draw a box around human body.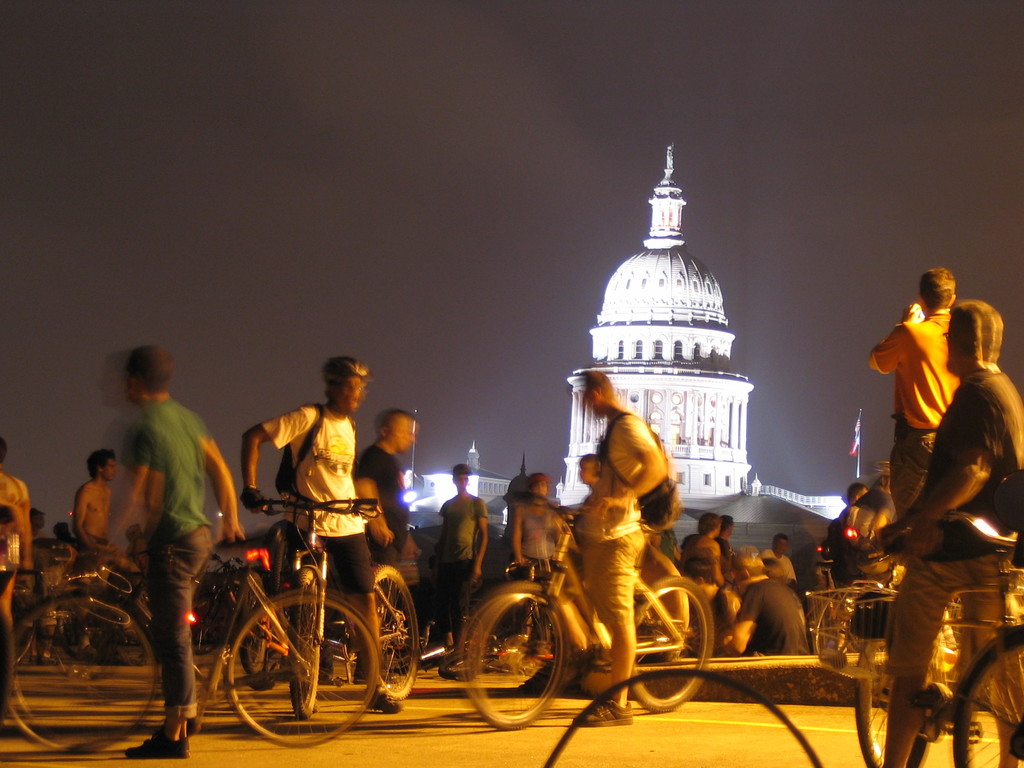
{"left": 74, "top": 479, "right": 107, "bottom": 671}.
